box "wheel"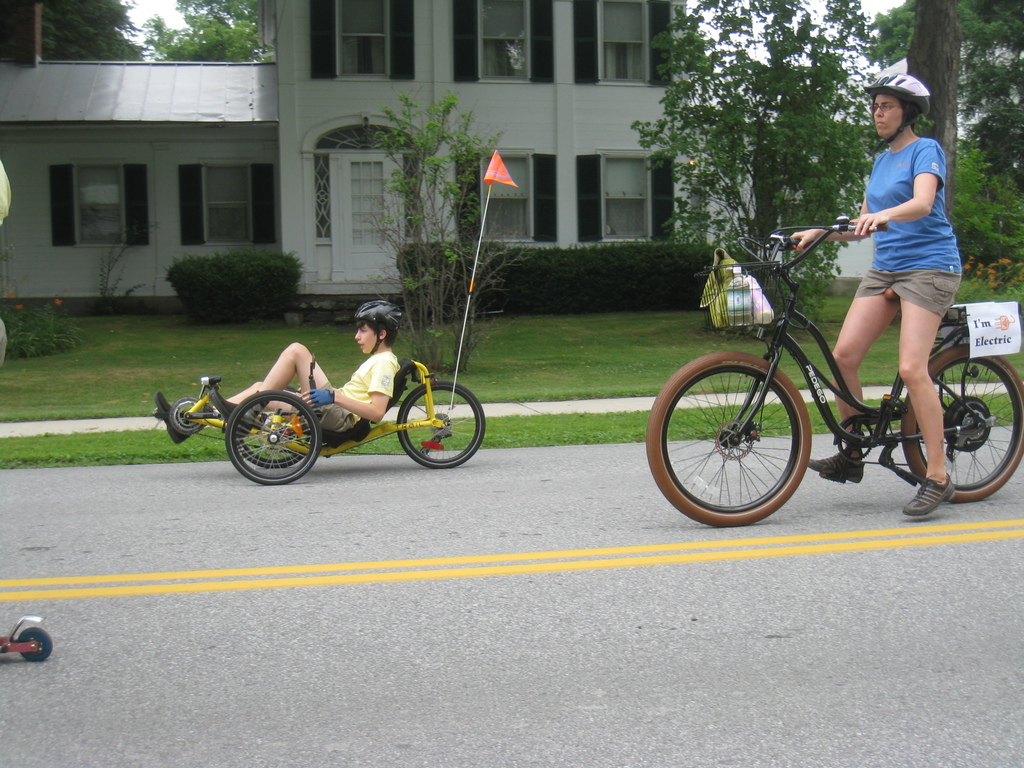
(left=397, top=383, right=488, bottom=463)
